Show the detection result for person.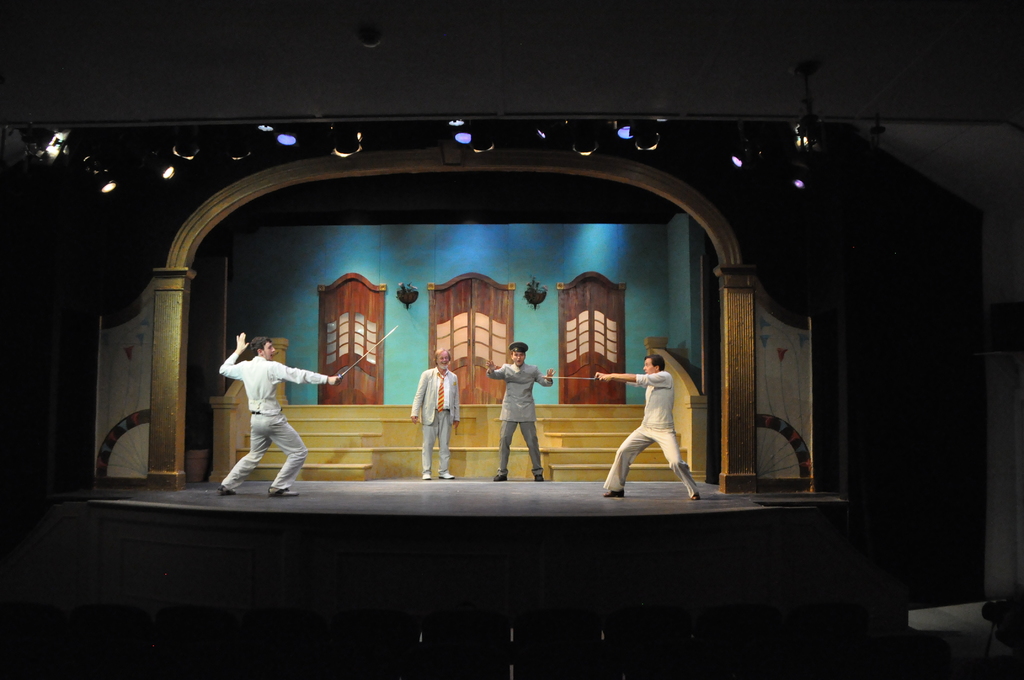
409, 347, 459, 482.
